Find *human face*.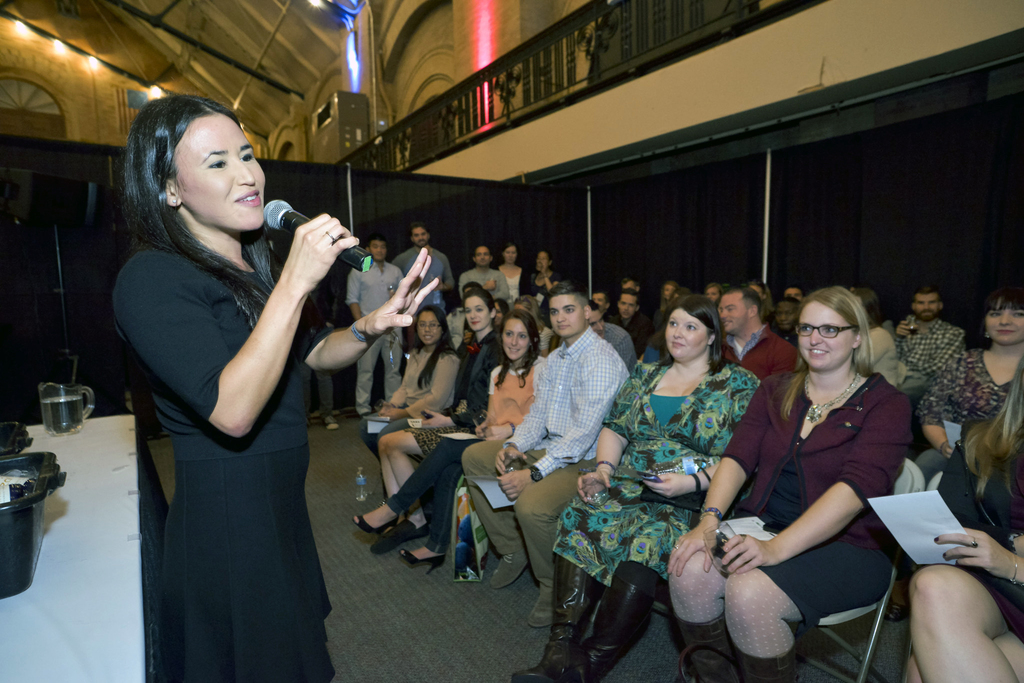
bbox(552, 296, 584, 336).
